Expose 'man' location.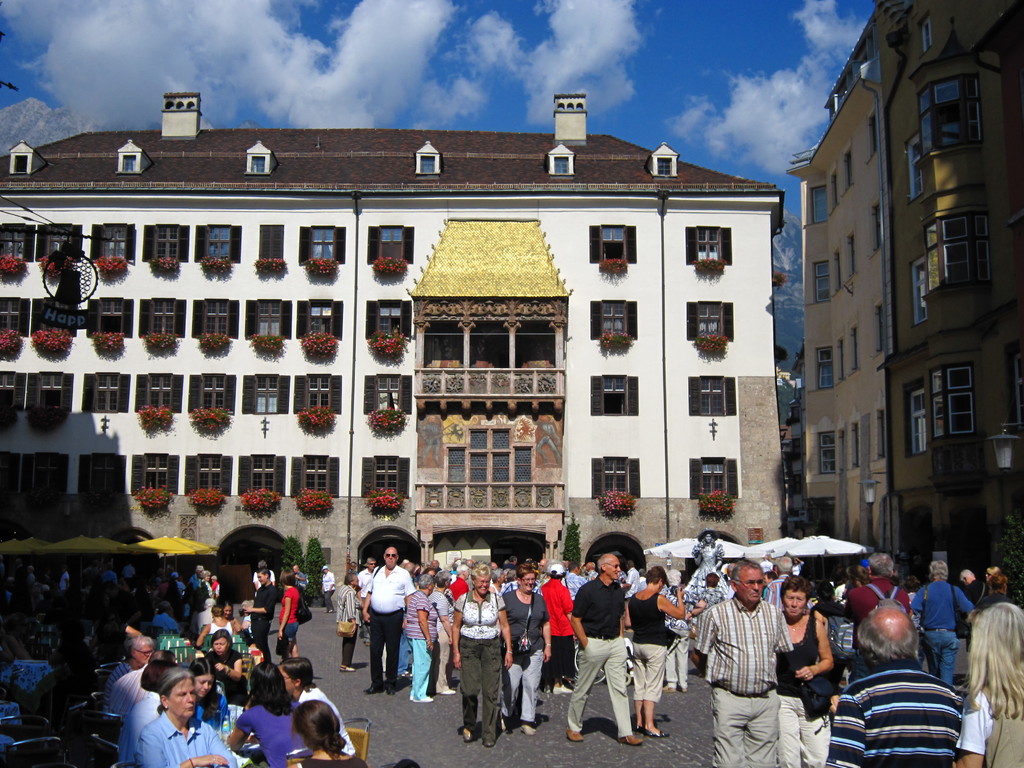
Exposed at 400,561,413,680.
